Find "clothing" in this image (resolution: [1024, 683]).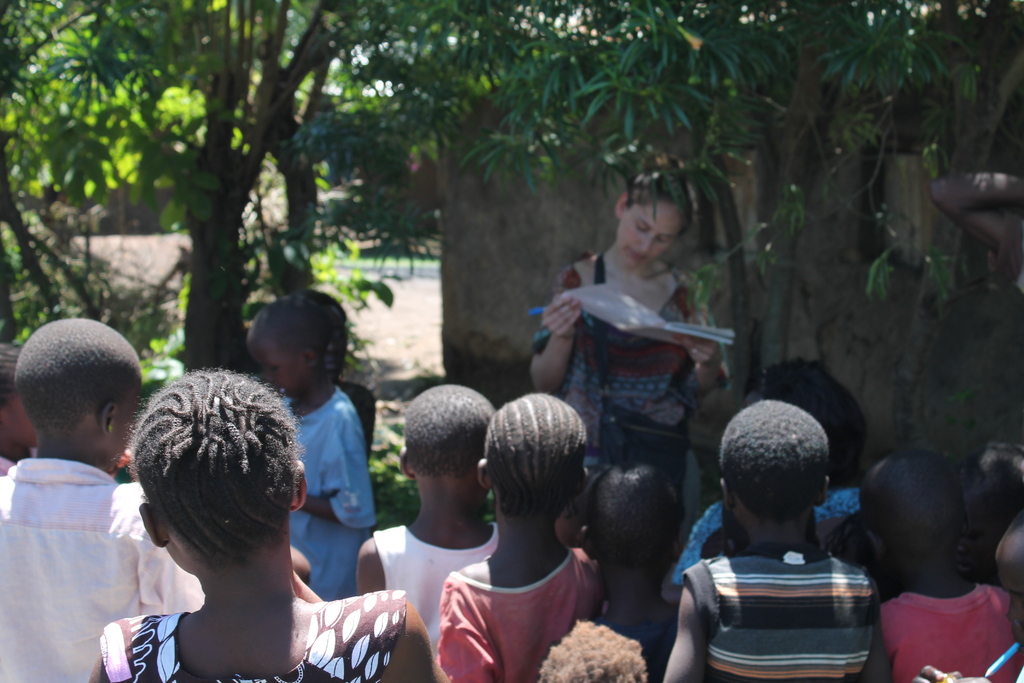
[281, 386, 381, 600].
